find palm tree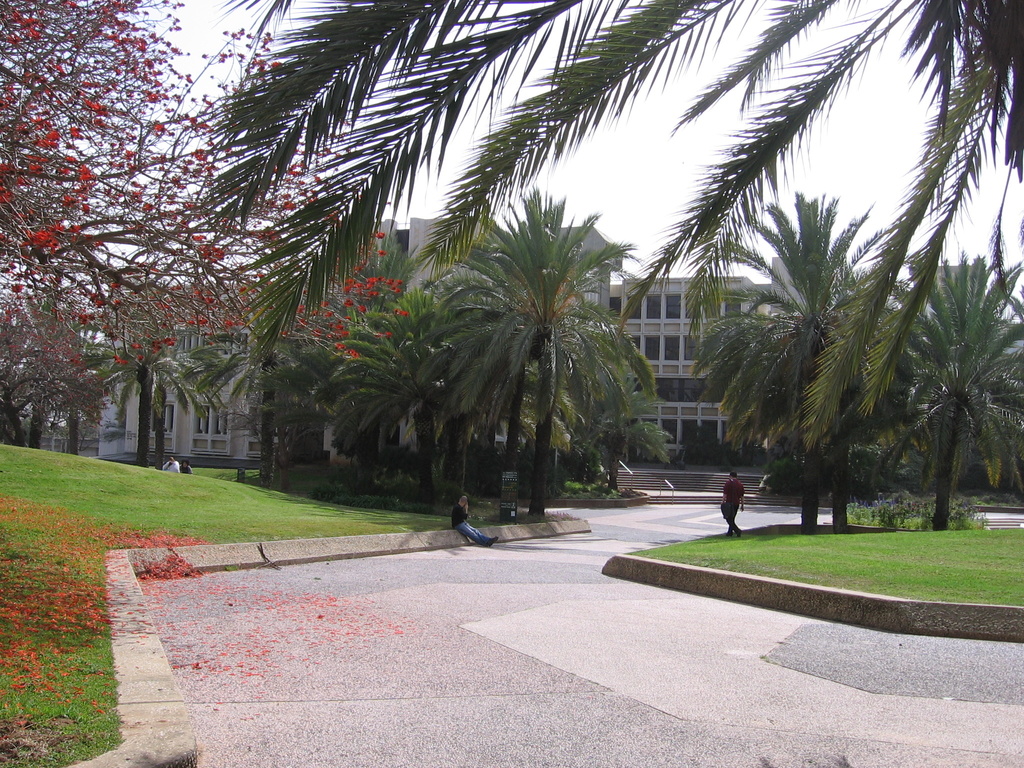
bbox(418, 212, 644, 548)
